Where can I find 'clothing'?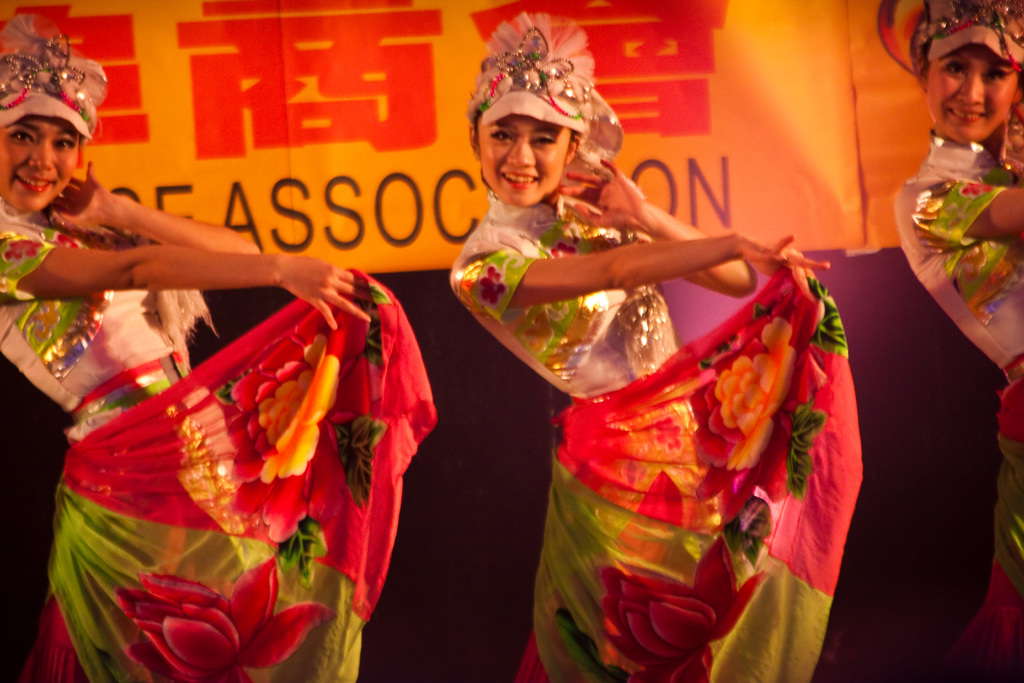
You can find it at <region>0, 195, 433, 682</region>.
